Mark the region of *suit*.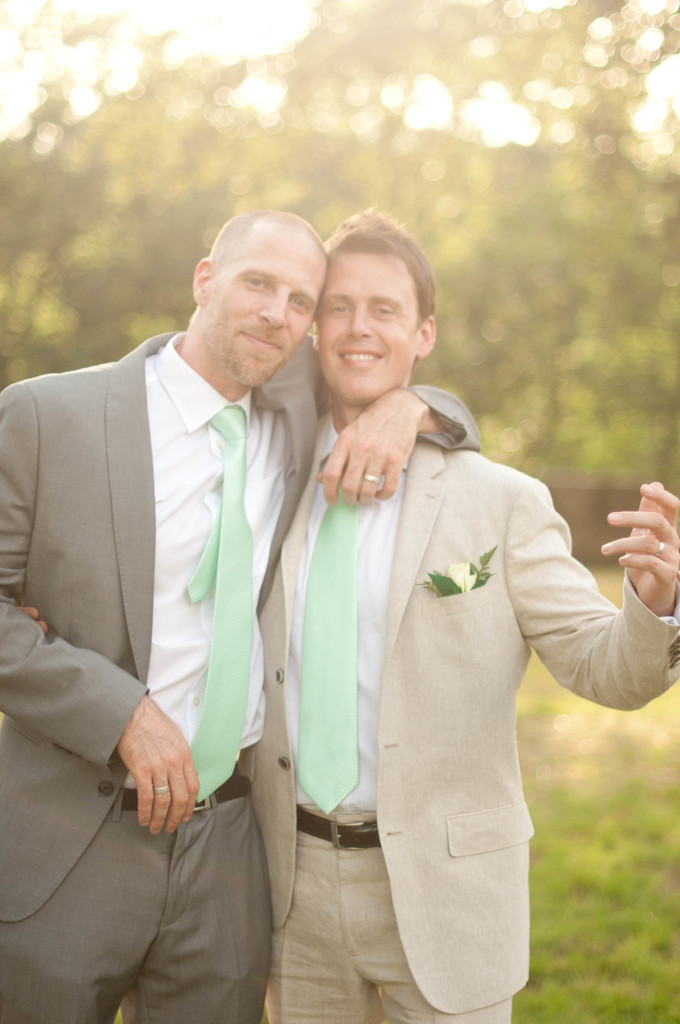
Region: left=243, top=410, right=678, bottom=1010.
